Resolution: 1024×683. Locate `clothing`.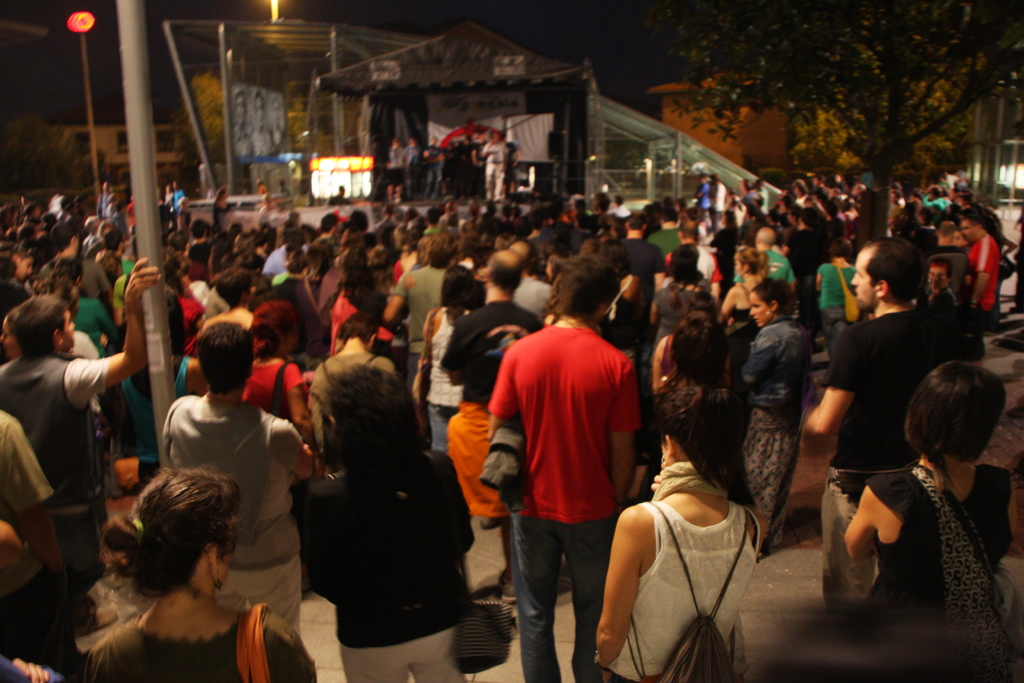
[left=236, top=357, right=307, bottom=416].
